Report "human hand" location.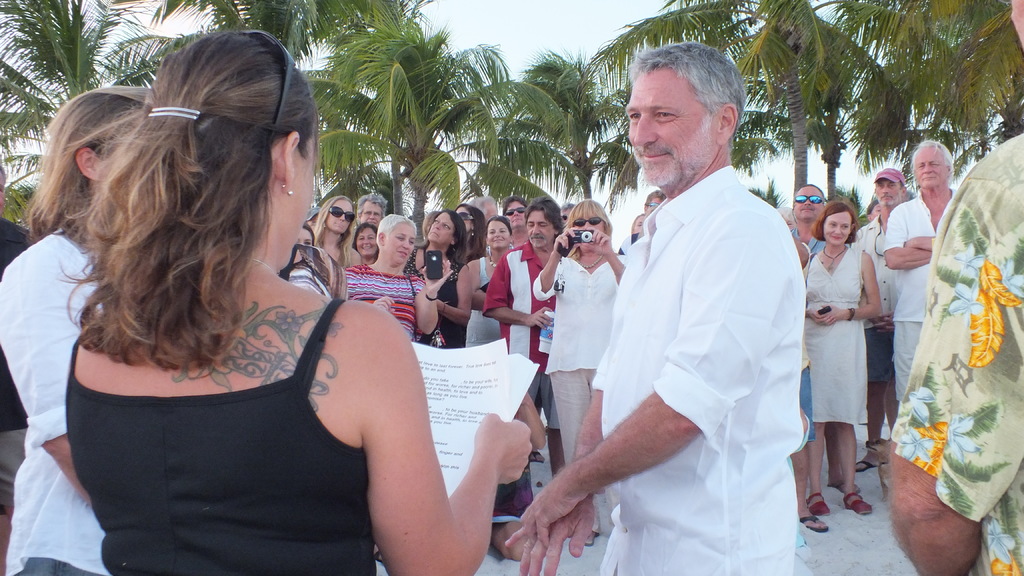
Report: 819 303 845 330.
